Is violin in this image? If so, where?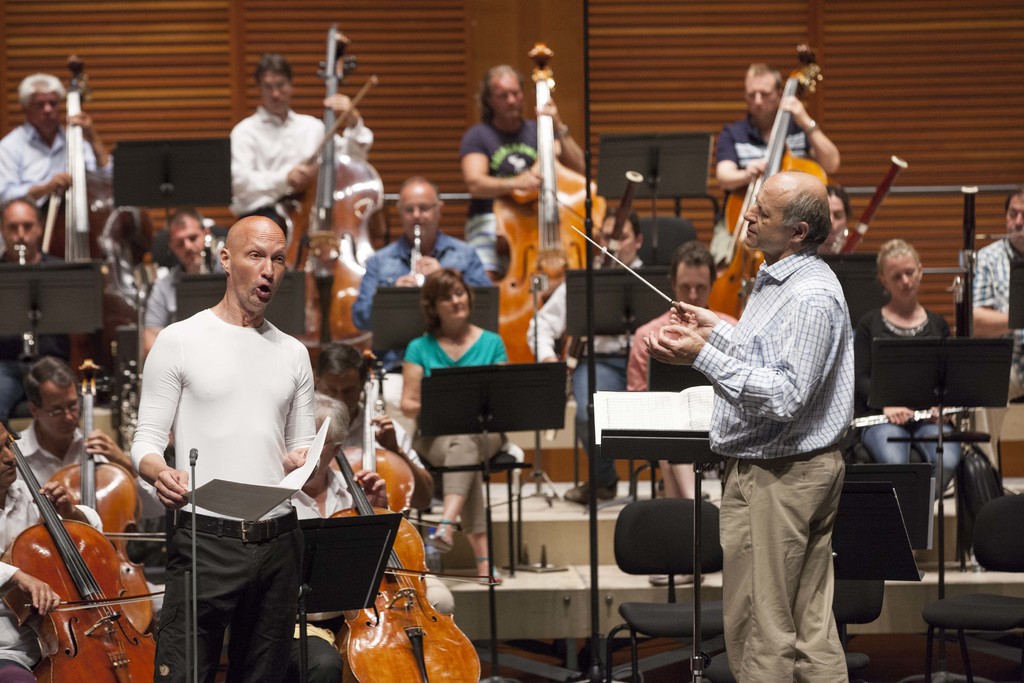
Yes, at crop(35, 47, 152, 360).
